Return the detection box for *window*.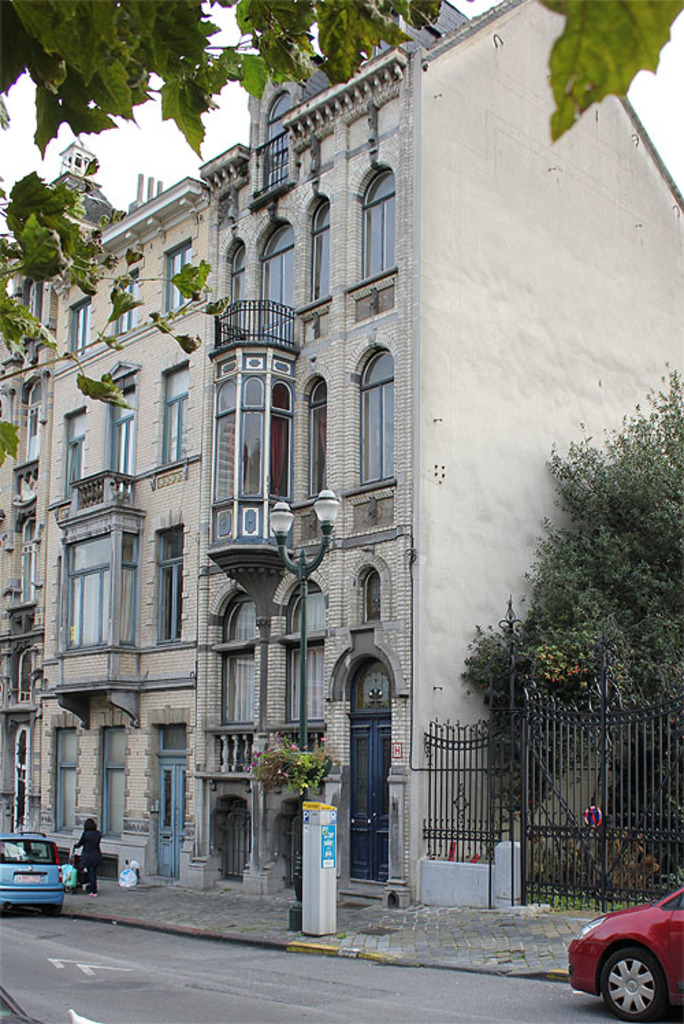
[left=12, top=371, right=40, bottom=497].
